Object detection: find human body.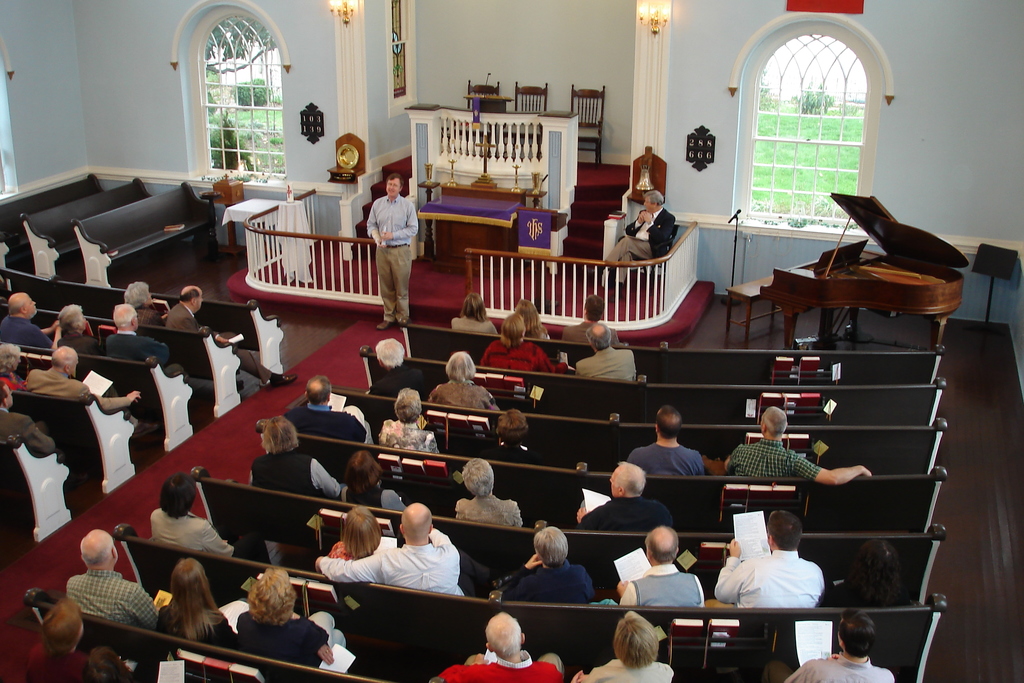
(x1=616, y1=562, x2=703, y2=611).
